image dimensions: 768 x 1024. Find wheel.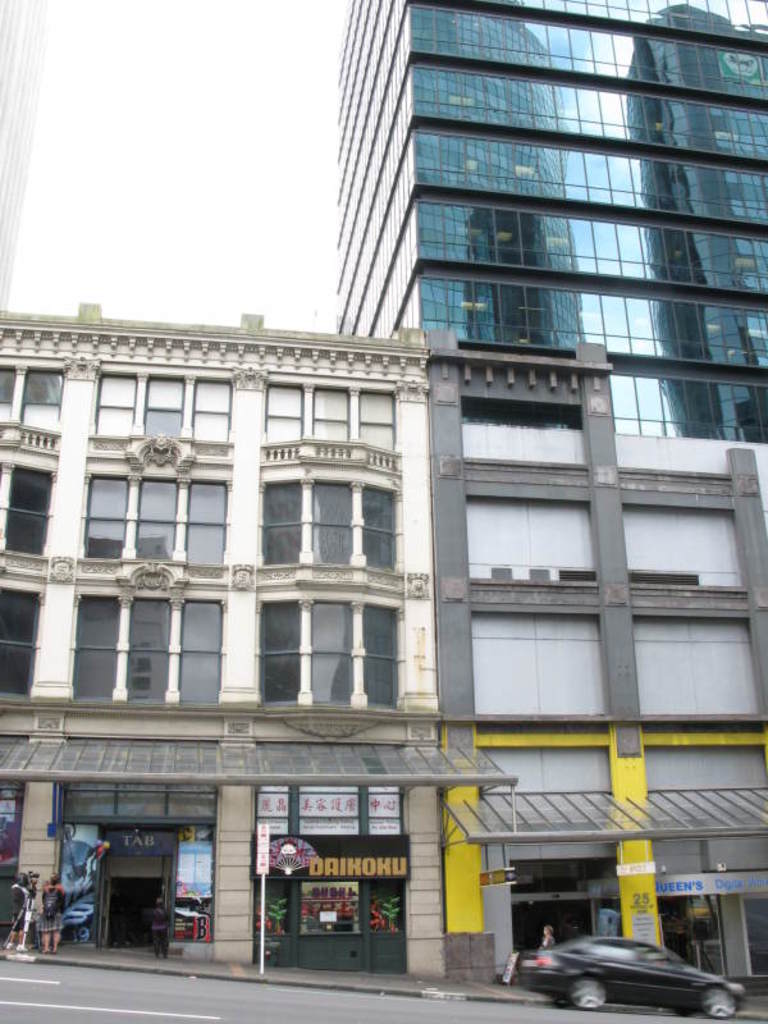
<region>675, 1006, 696, 1018</region>.
